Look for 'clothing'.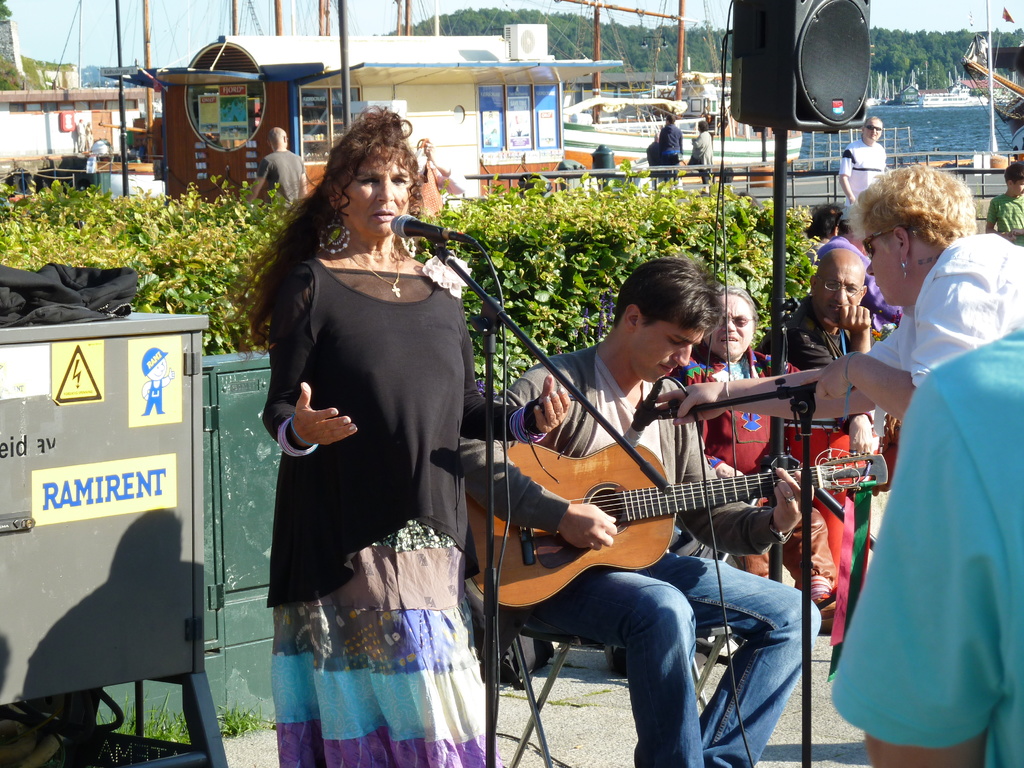
Found: crop(690, 337, 817, 616).
